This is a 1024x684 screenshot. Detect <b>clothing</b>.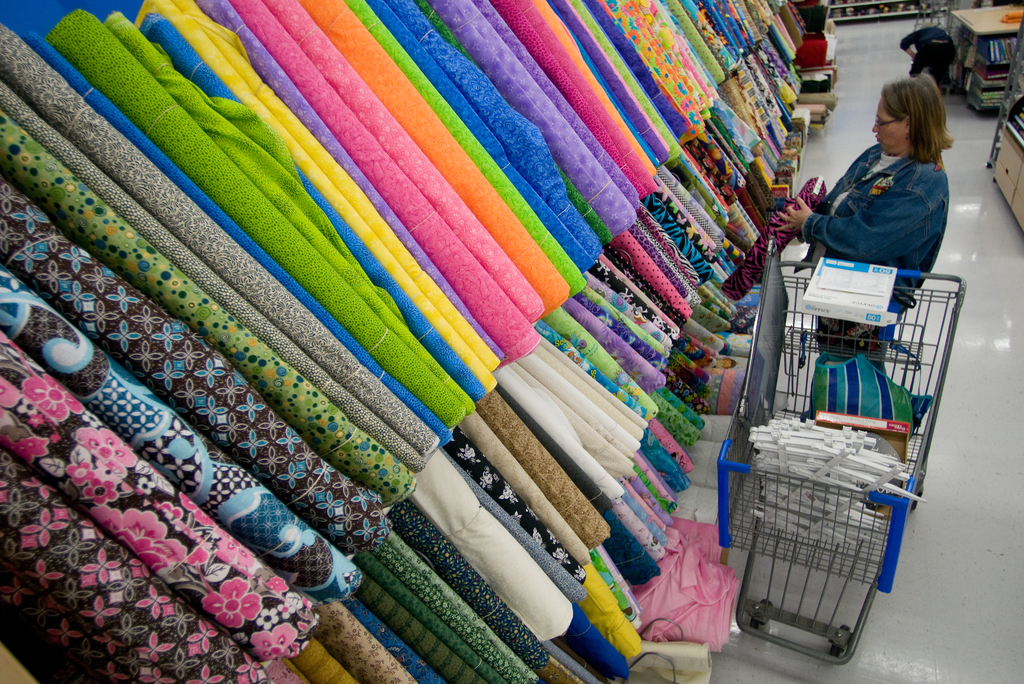
<region>749, 420, 904, 632</region>.
